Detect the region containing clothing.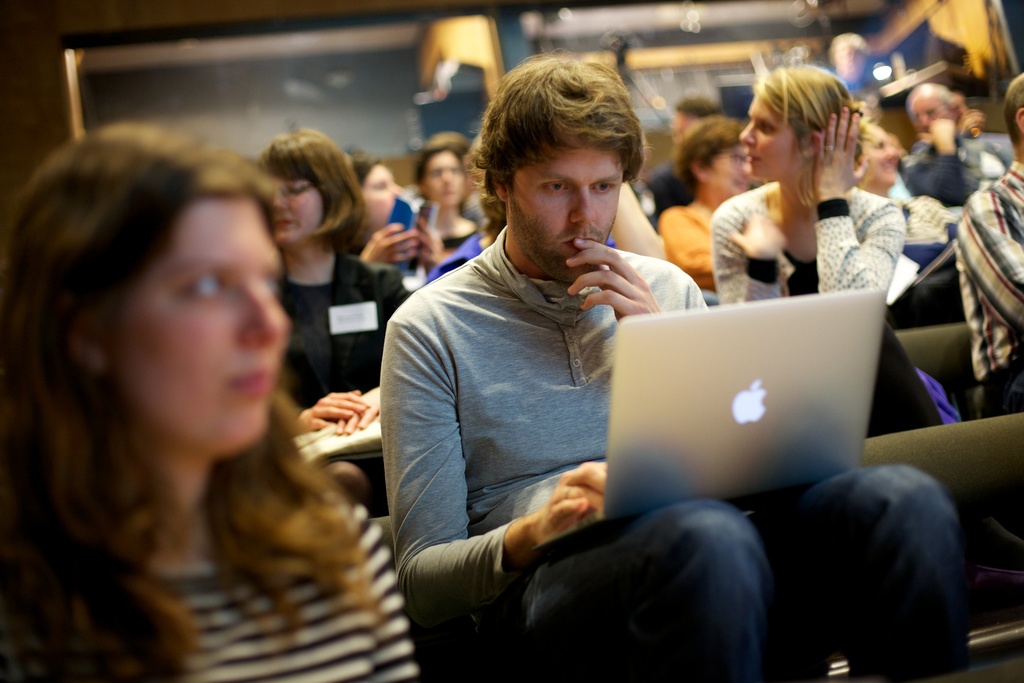
region(115, 473, 421, 680).
